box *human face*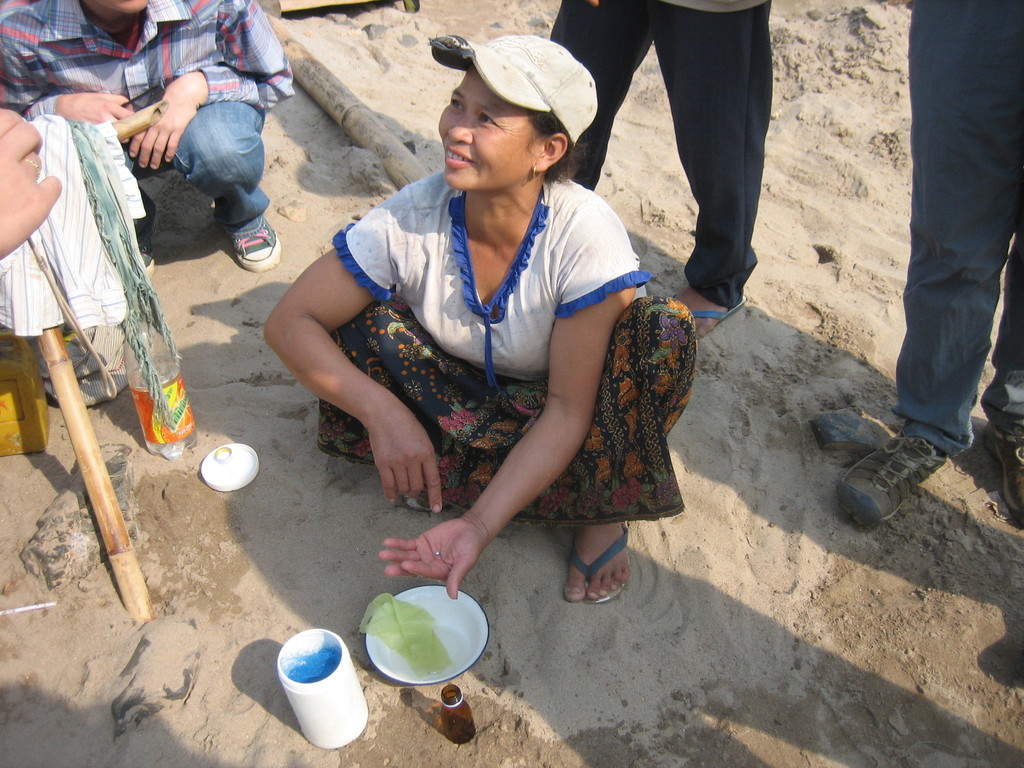
[436,66,541,192]
